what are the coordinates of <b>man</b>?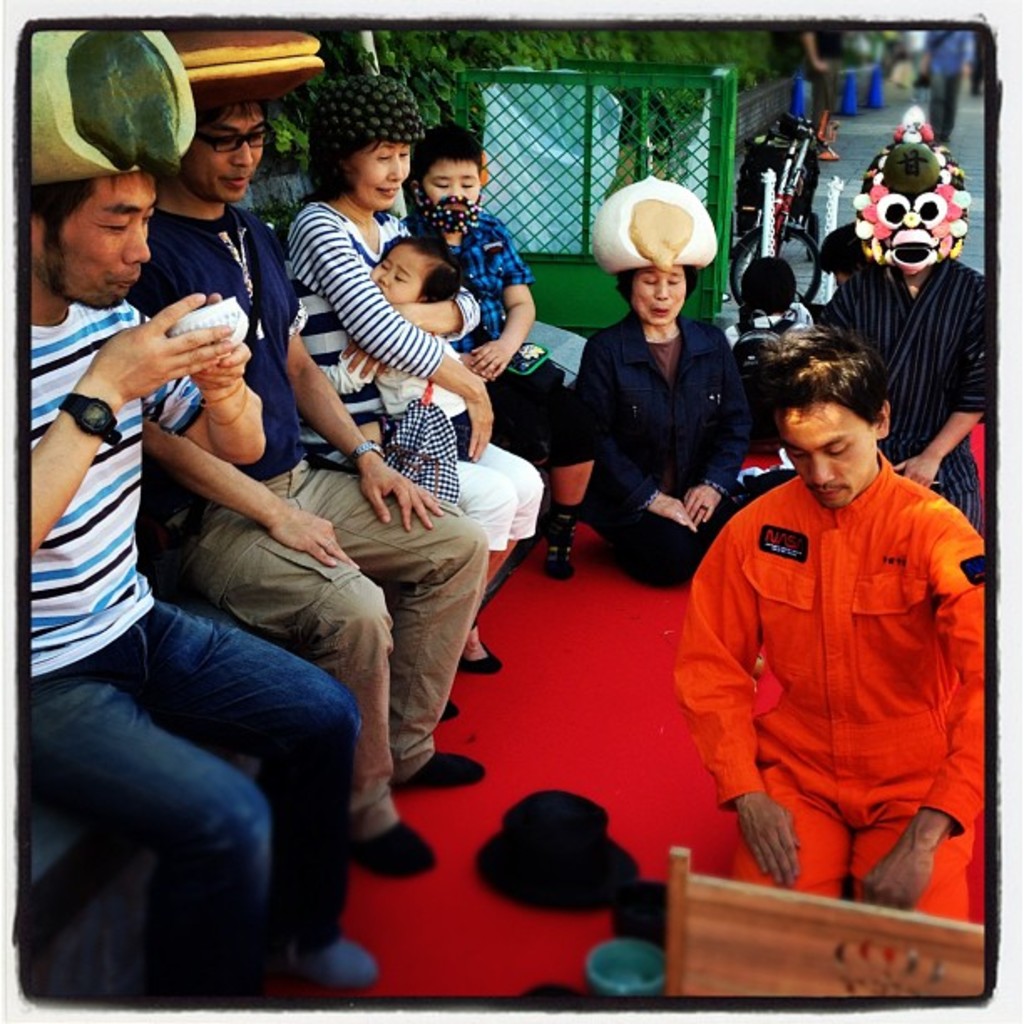
{"x1": 17, "y1": 134, "x2": 380, "y2": 1019}.
